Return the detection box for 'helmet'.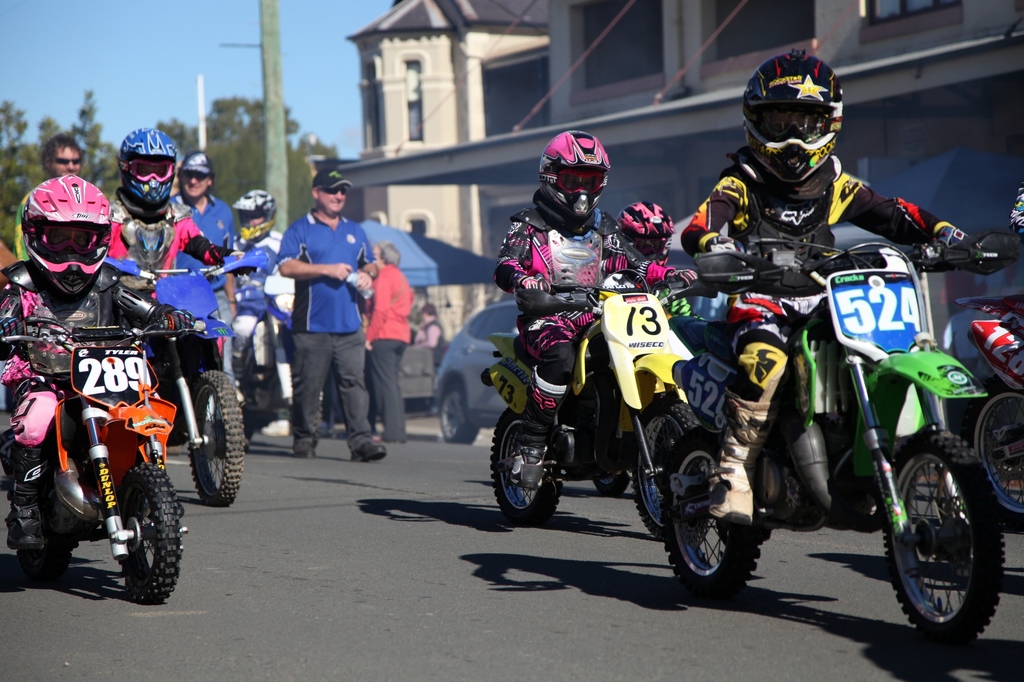
crop(113, 129, 182, 230).
